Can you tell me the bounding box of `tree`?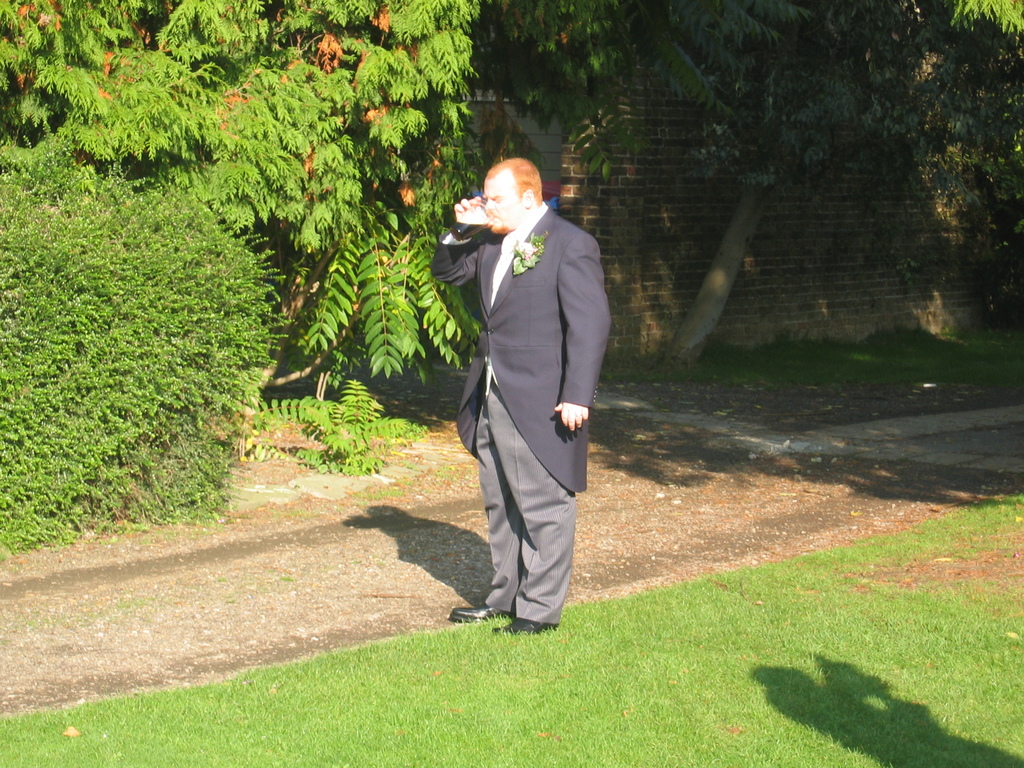
{"x1": 491, "y1": 7, "x2": 749, "y2": 170}.
